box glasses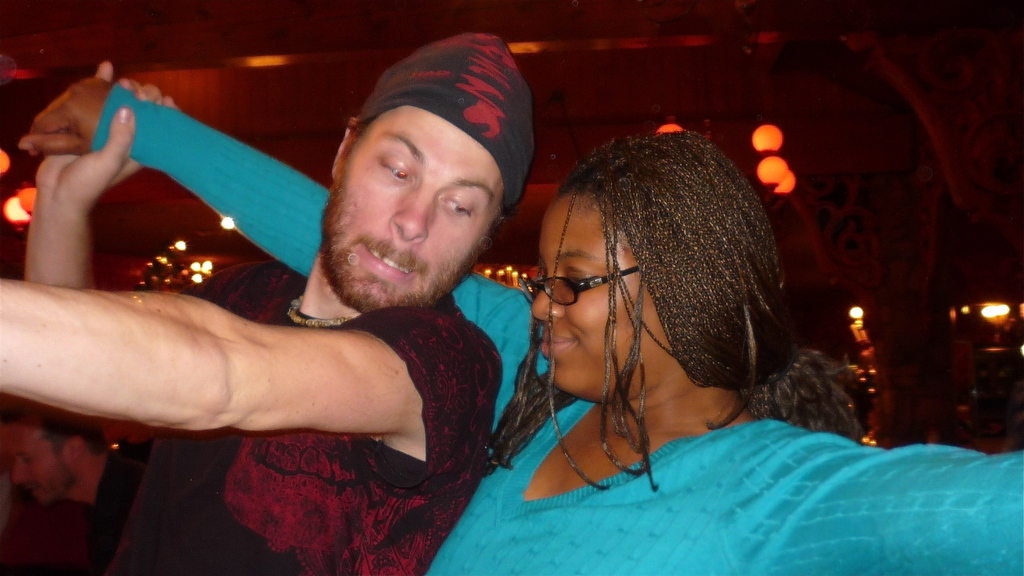
bbox=(534, 261, 638, 313)
